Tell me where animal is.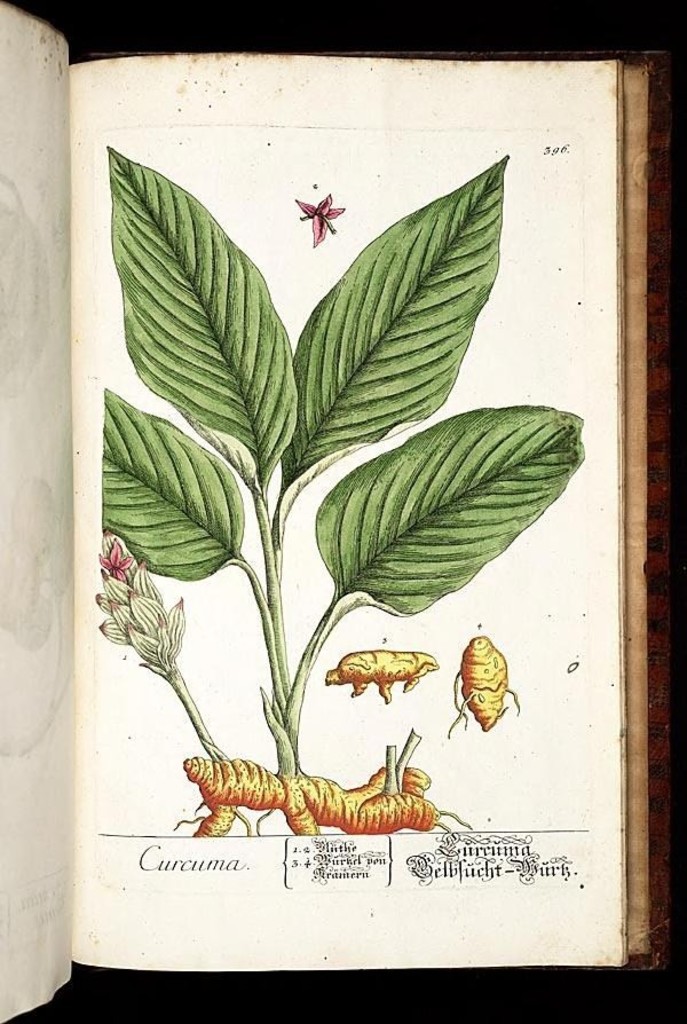
animal is at {"left": 176, "top": 759, "right": 434, "bottom": 833}.
